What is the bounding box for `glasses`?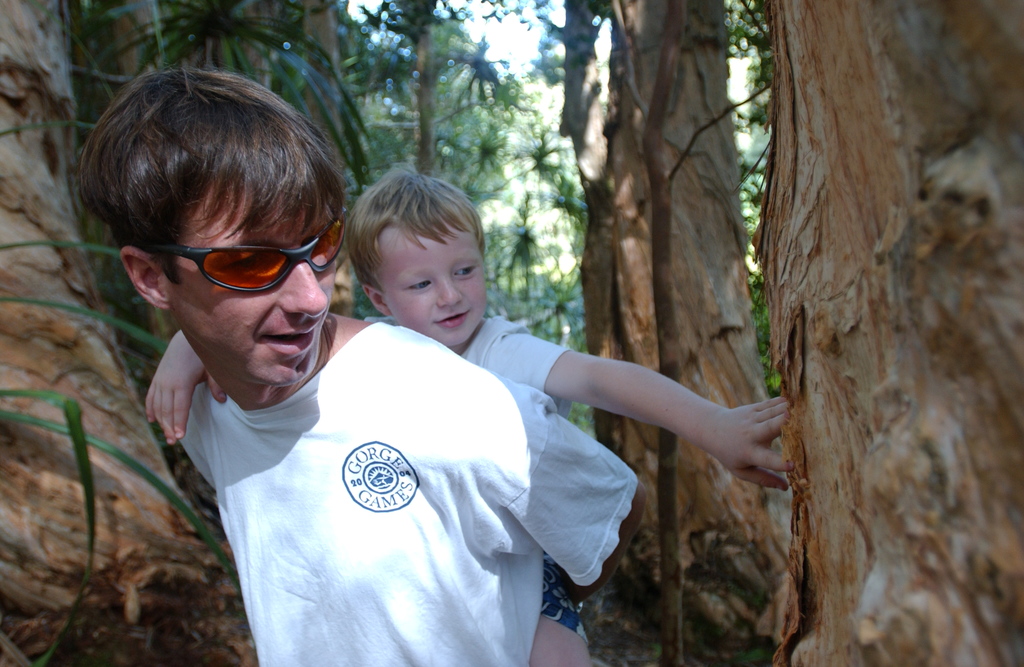
<region>146, 214, 348, 293</region>.
